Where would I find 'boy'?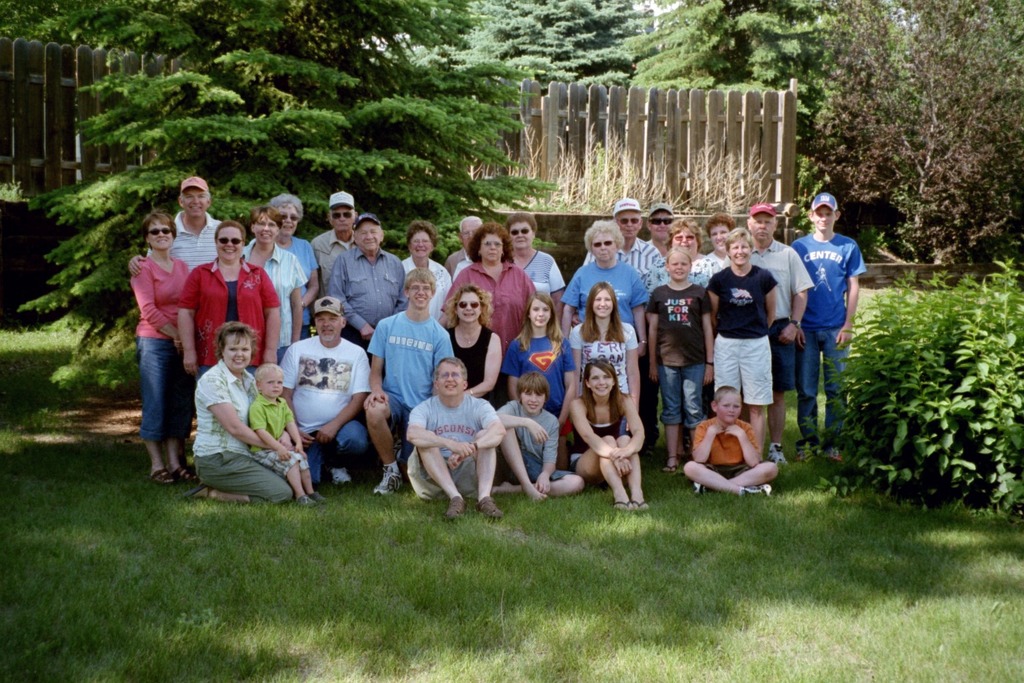
At rect(491, 373, 583, 502).
